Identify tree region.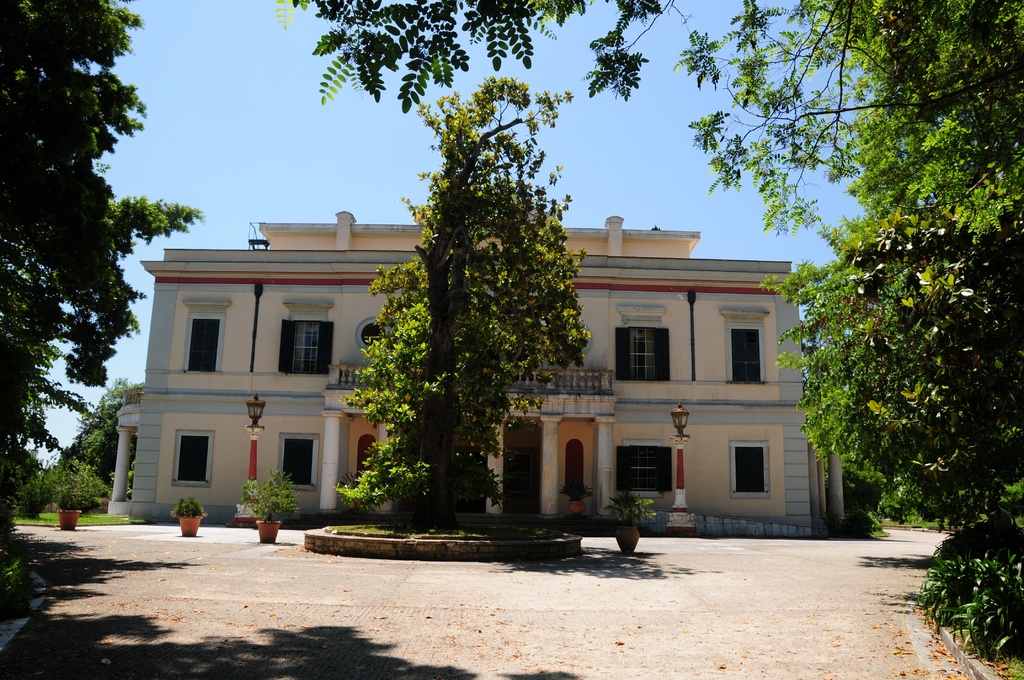
Region: 753:179:1023:544.
